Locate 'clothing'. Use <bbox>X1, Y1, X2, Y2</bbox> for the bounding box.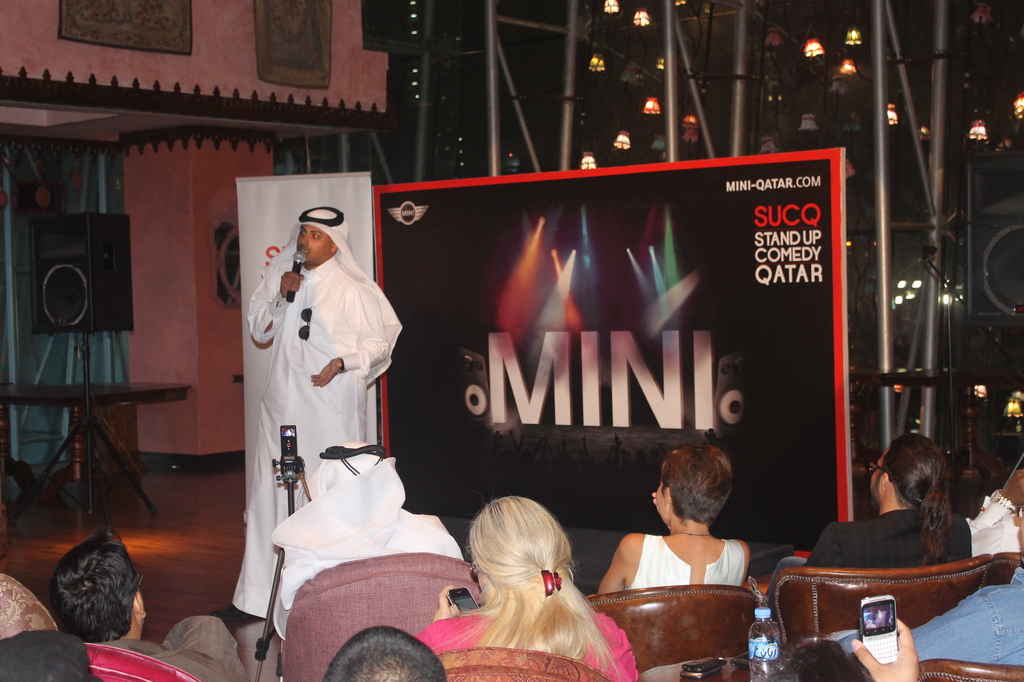
<bbox>765, 505, 970, 613</bbox>.
